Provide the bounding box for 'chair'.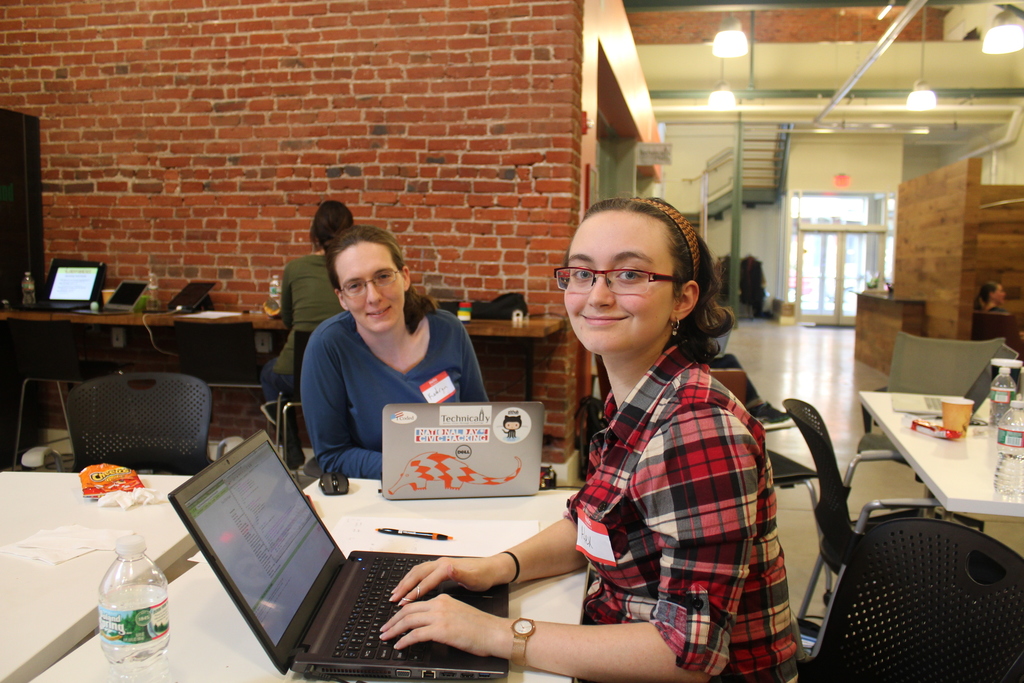
<box>174,319,270,448</box>.
